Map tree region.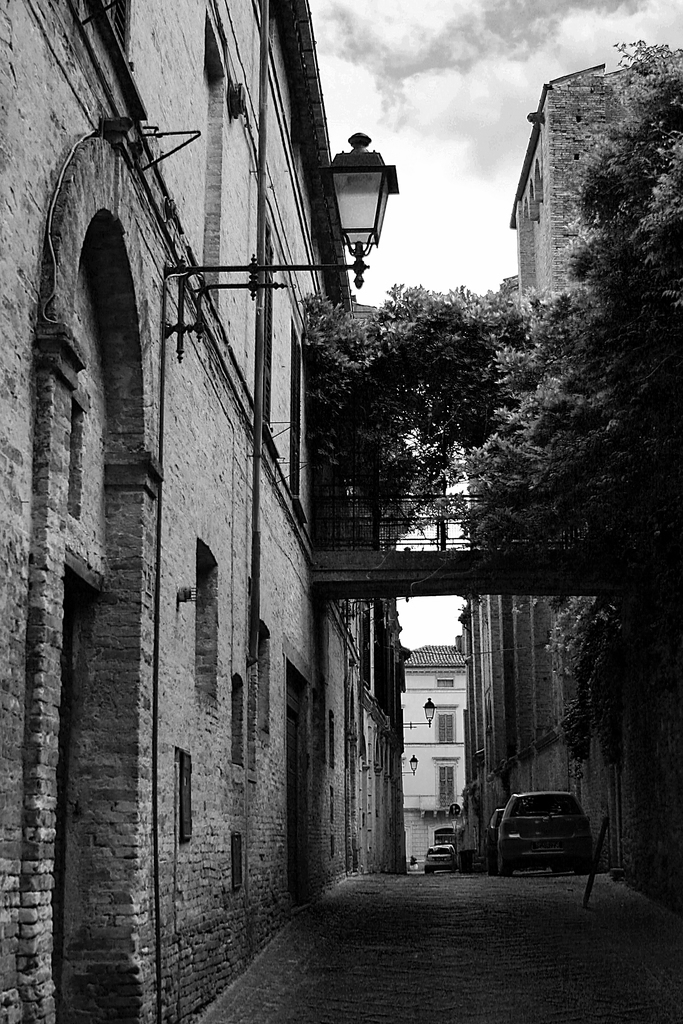
Mapped to {"x1": 299, "y1": 278, "x2": 534, "y2": 879}.
